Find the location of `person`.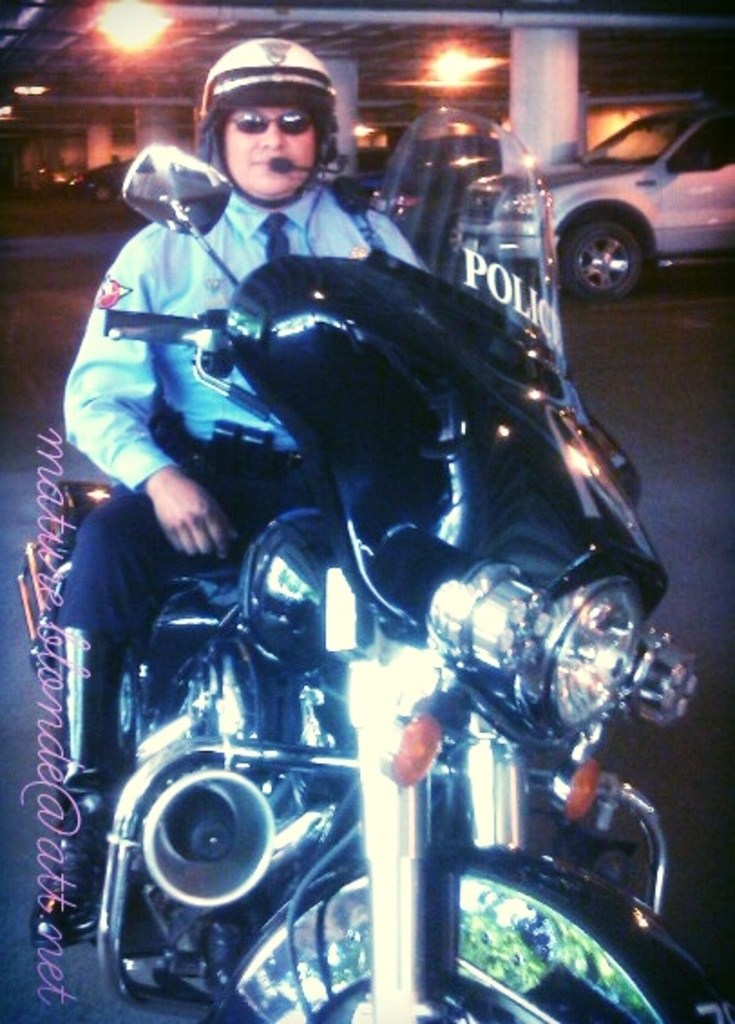
Location: box(43, 31, 462, 946).
